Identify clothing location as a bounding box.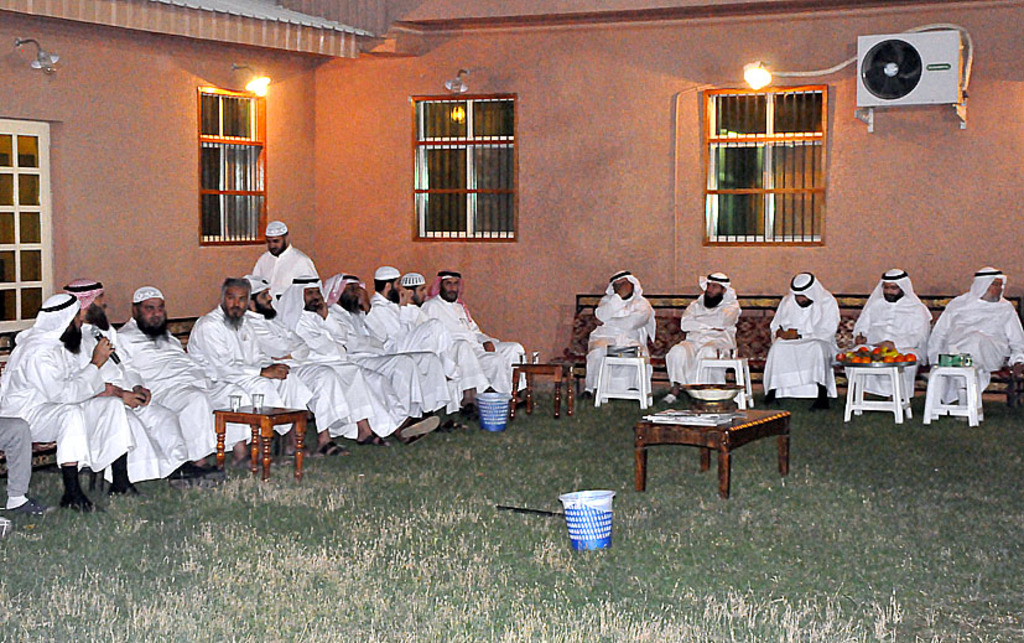
x1=261 y1=311 x2=375 y2=439.
